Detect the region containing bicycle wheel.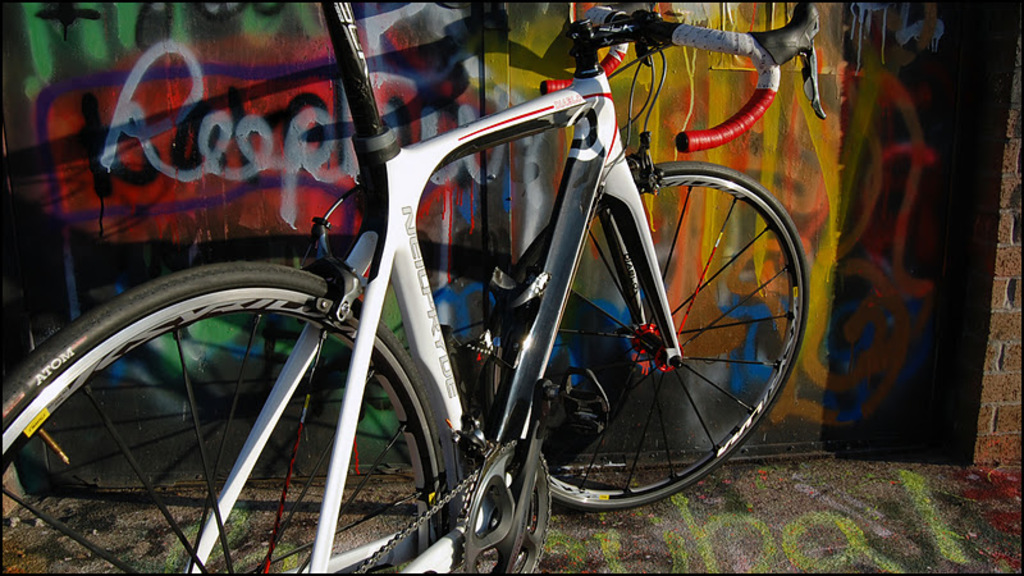
[0, 261, 454, 575].
